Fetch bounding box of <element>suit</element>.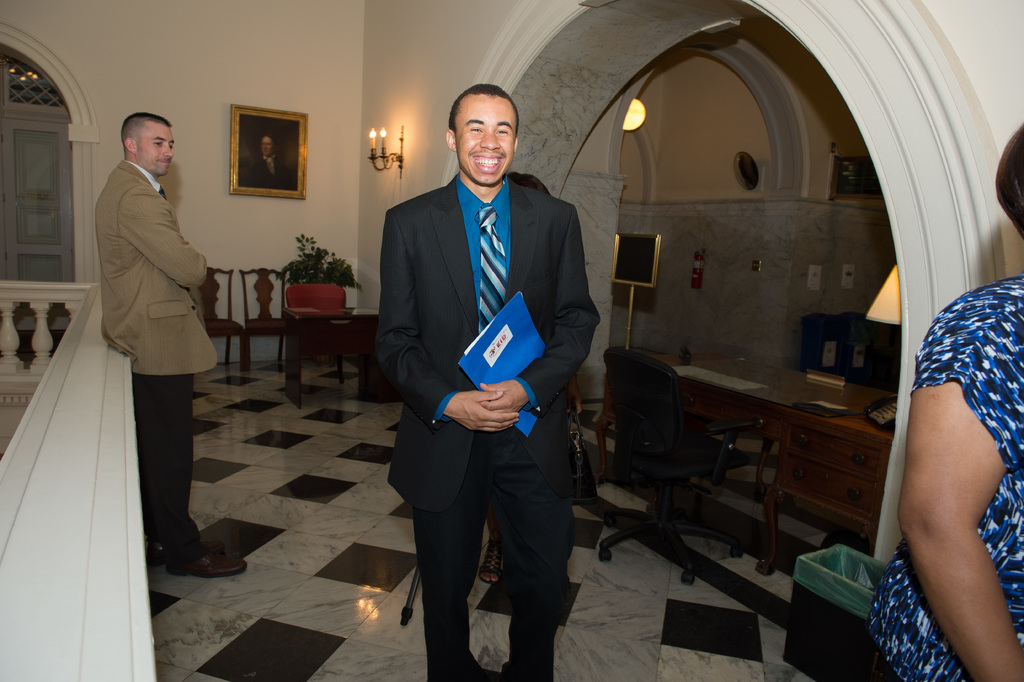
Bbox: (372,97,605,671).
